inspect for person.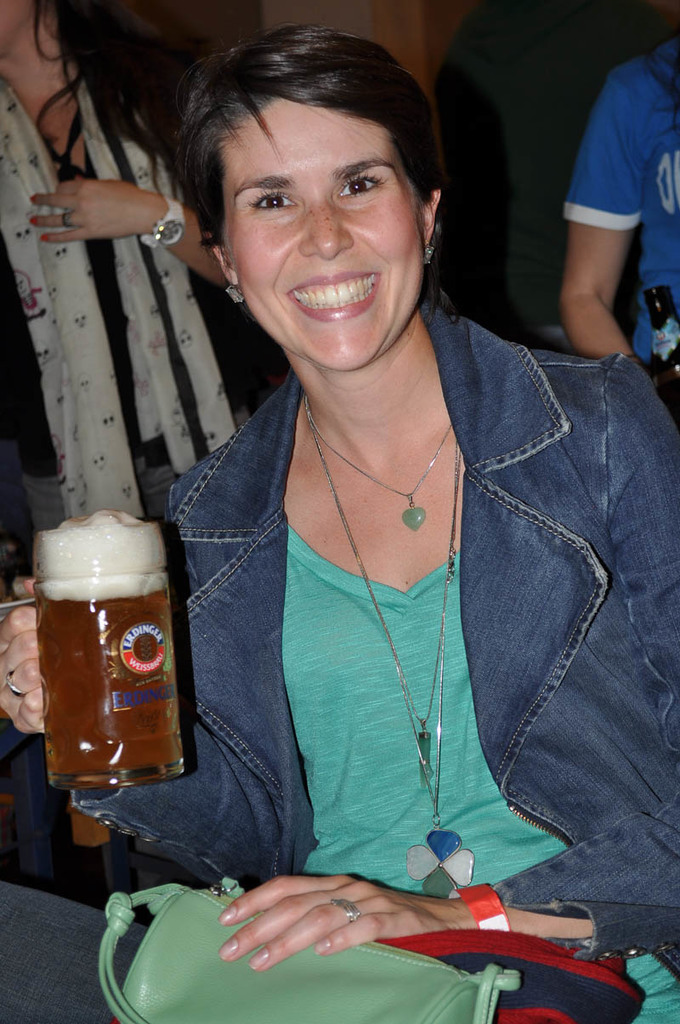
Inspection: 557 0 679 422.
